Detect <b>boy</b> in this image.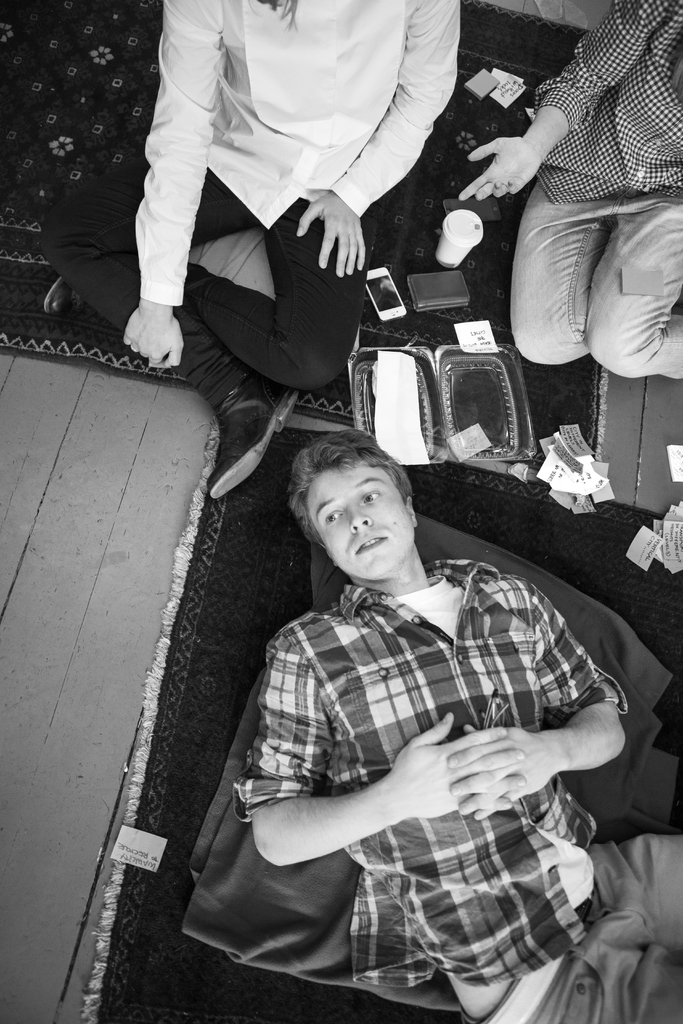
Detection: (239,431,682,1023).
